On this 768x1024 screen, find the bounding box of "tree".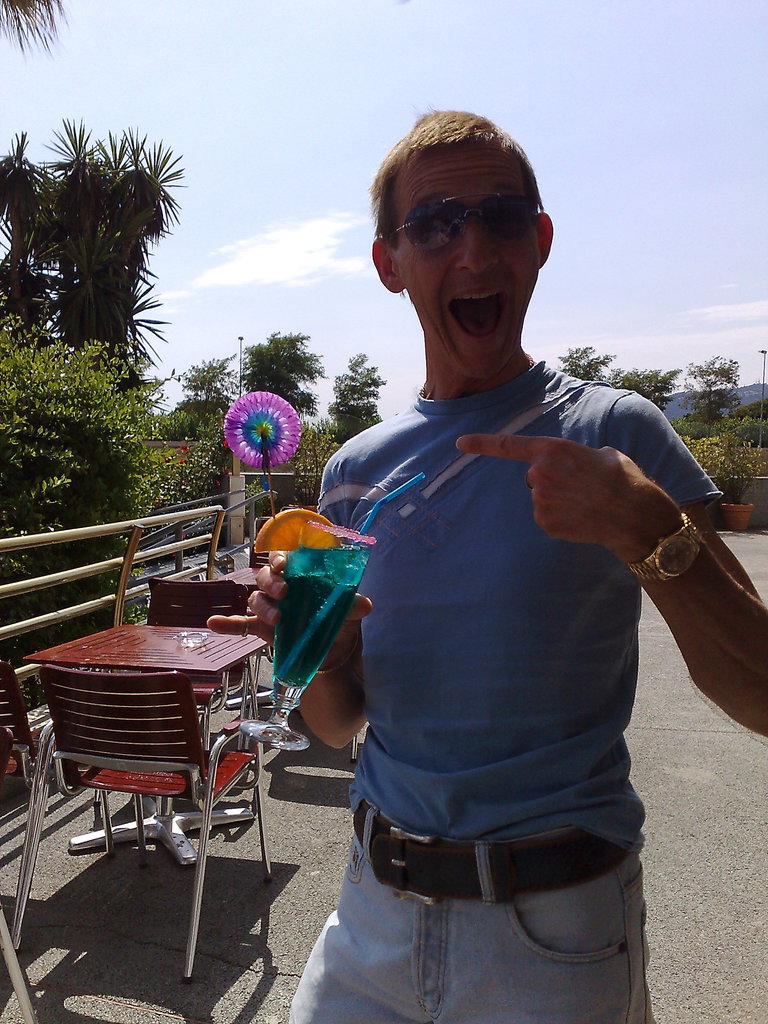
Bounding box: pyautogui.locateOnScreen(0, 0, 67, 57).
